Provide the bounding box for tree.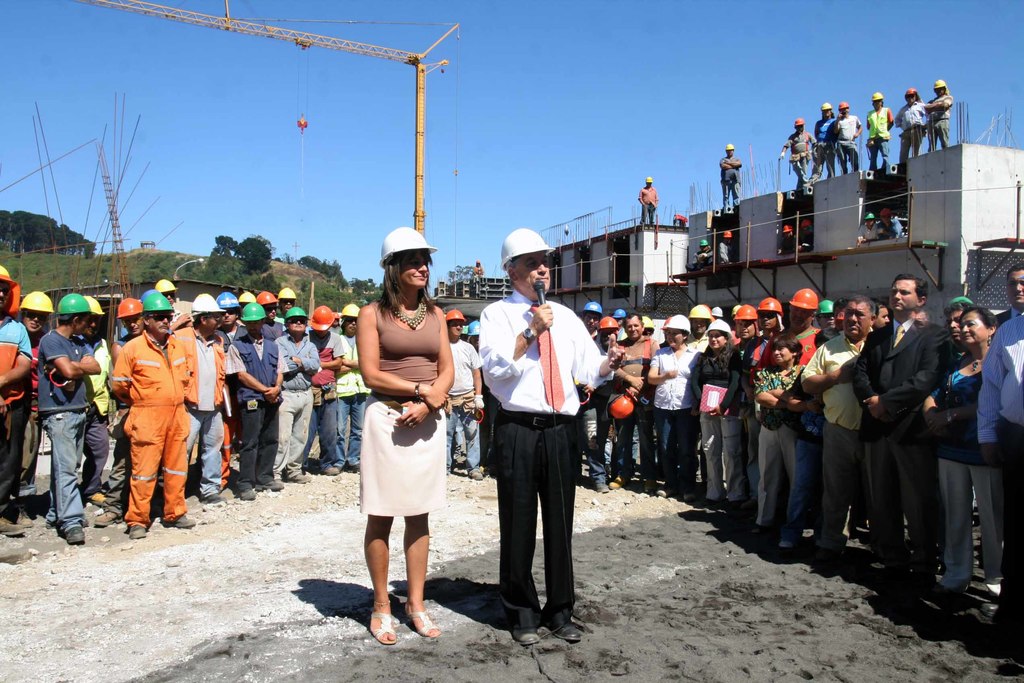
<bbox>239, 233, 276, 272</bbox>.
